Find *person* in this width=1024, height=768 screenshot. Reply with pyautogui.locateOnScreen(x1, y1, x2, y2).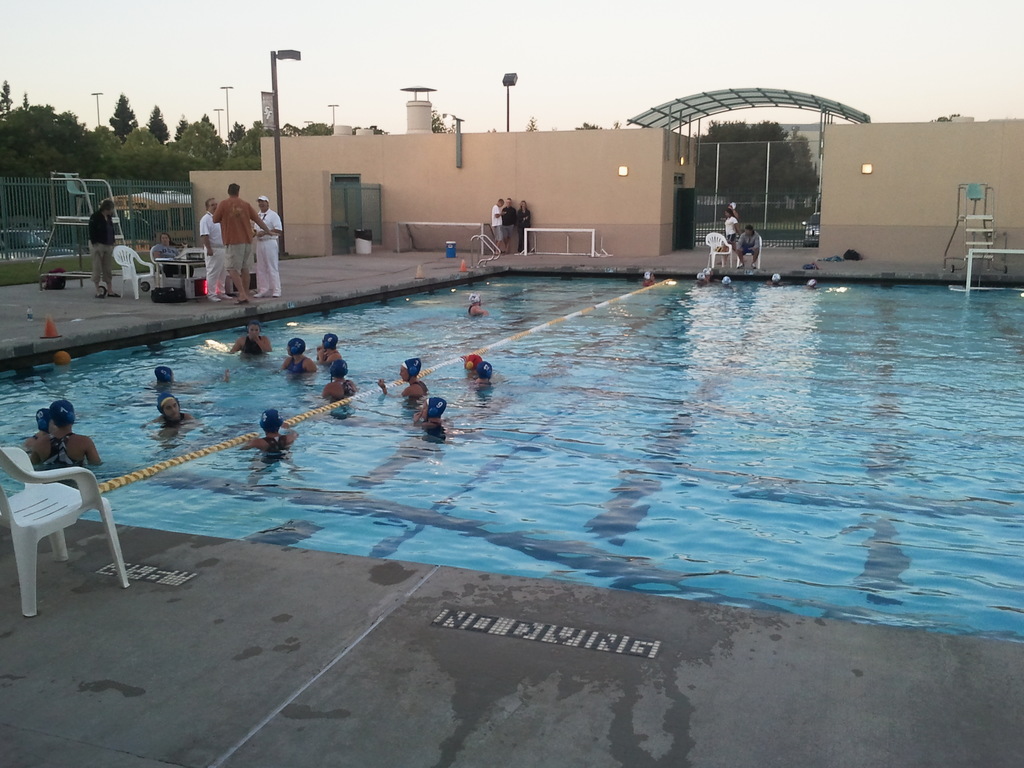
pyautogui.locateOnScreen(89, 199, 122, 300).
